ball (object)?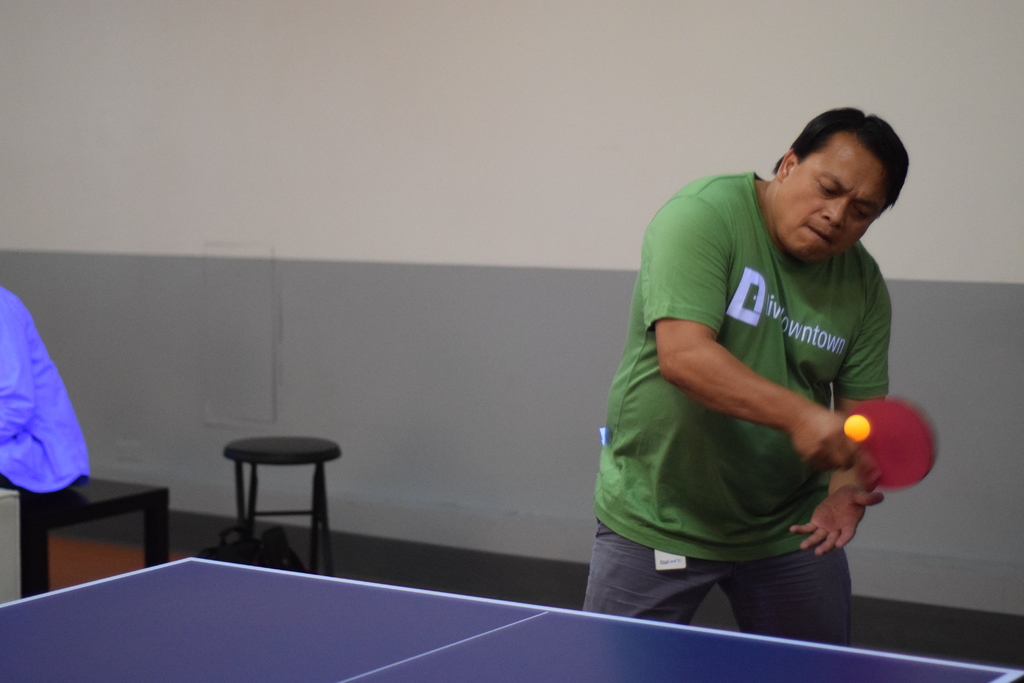
select_region(847, 413, 868, 440)
